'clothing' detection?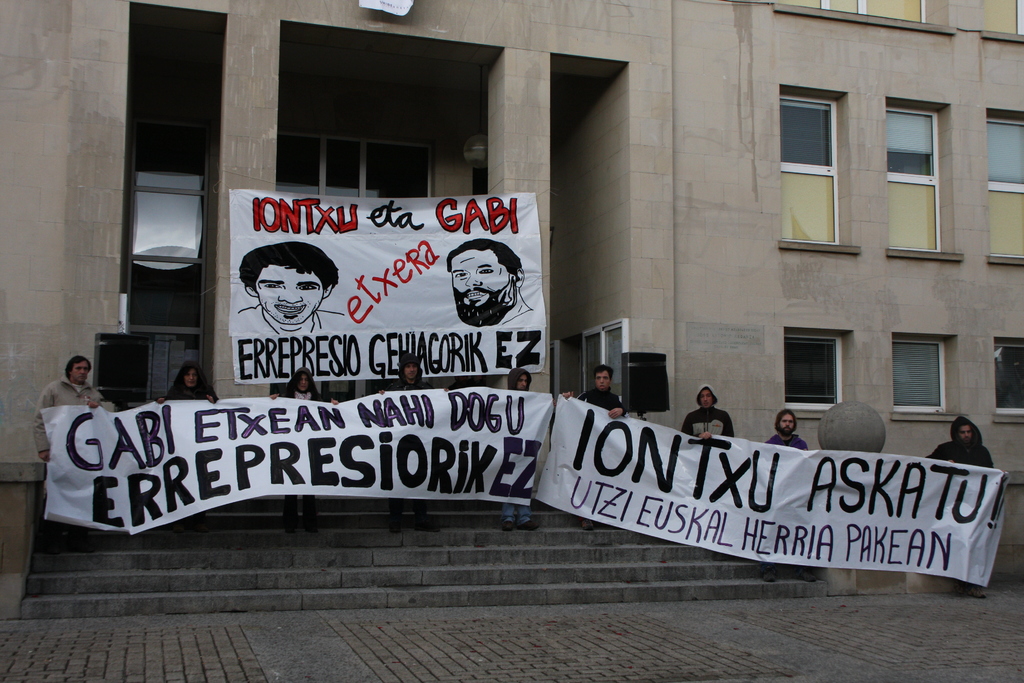
bbox(577, 384, 619, 411)
